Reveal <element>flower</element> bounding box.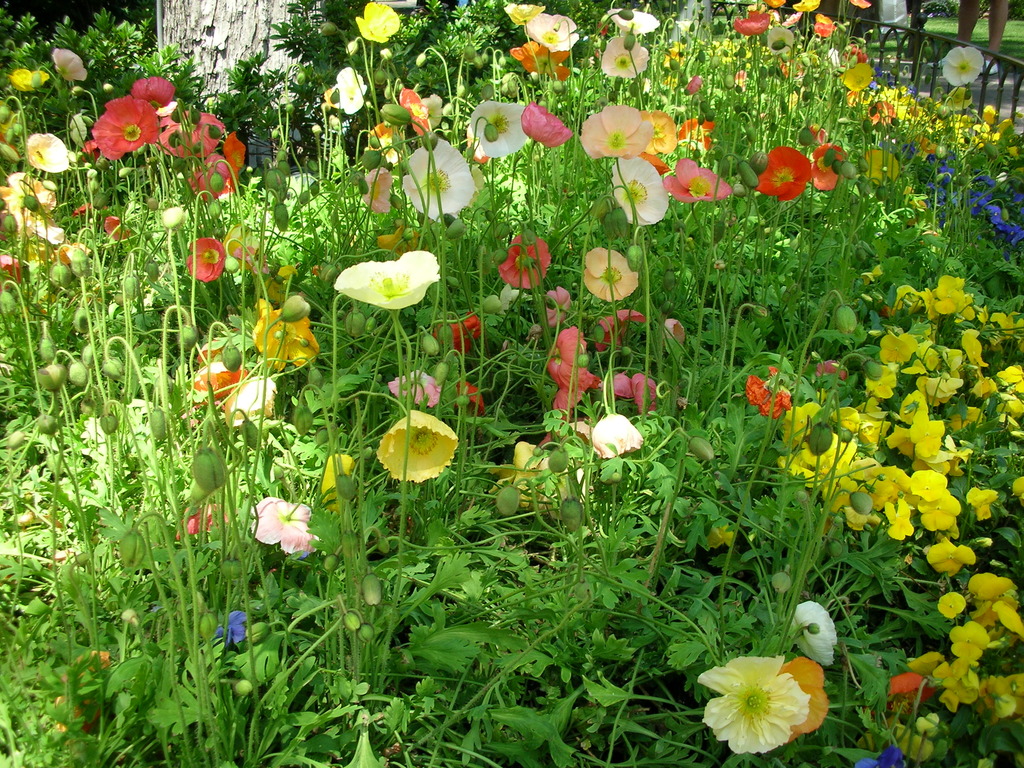
Revealed: box=[991, 392, 1023, 424].
